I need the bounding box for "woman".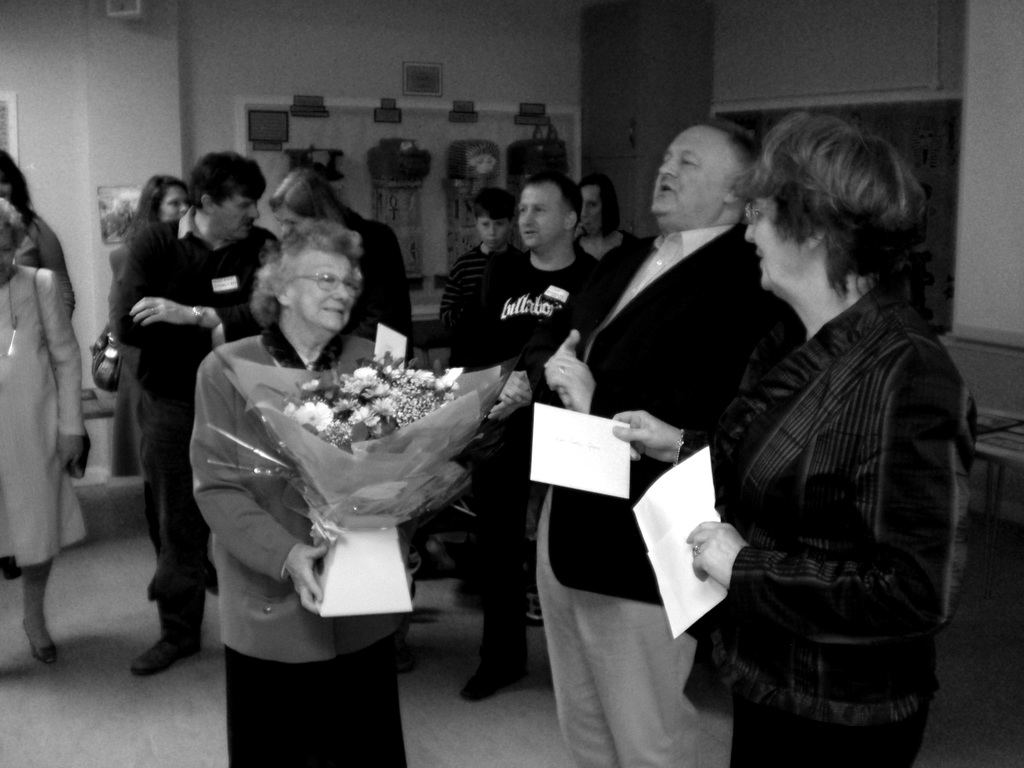
Here it is: BBox(268, 166, 416, 361).
